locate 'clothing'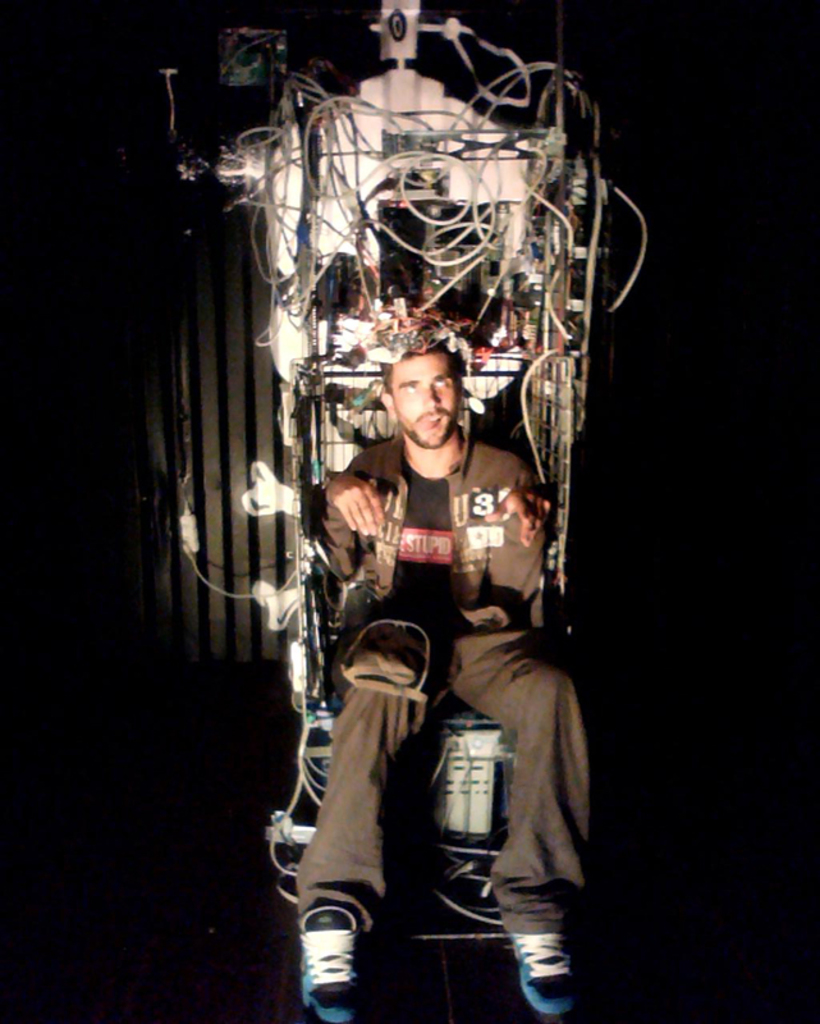
324, 358, 587, 931
